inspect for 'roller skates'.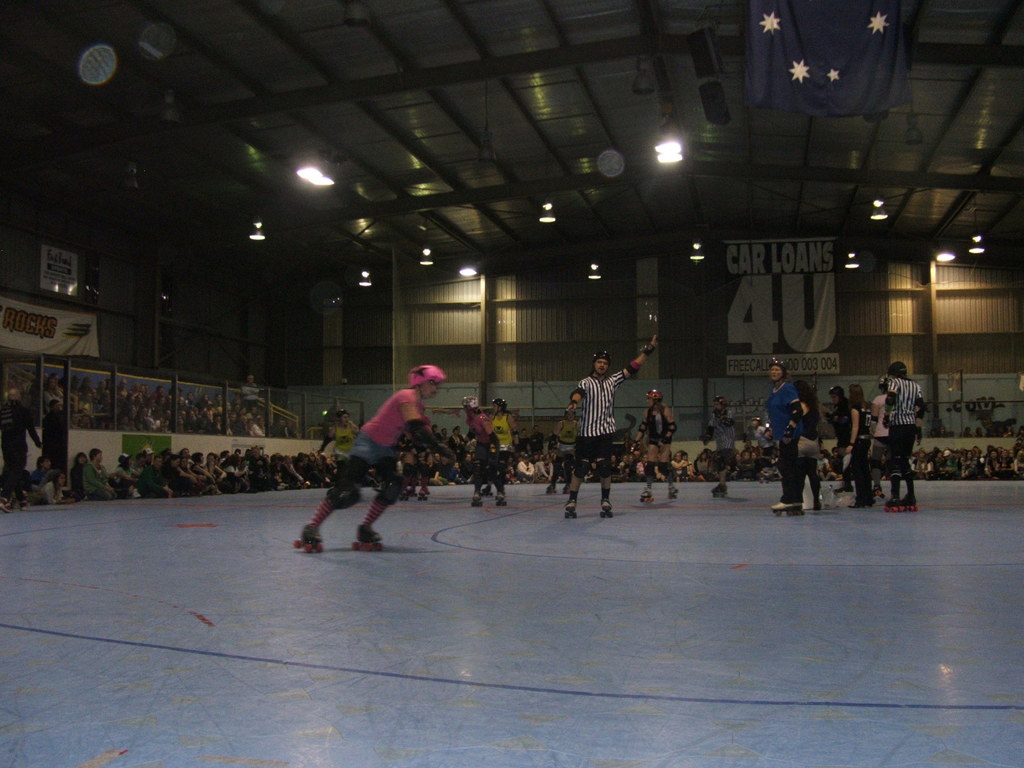
Inspection: [left=349, top=525, right=385, bottom=554].
